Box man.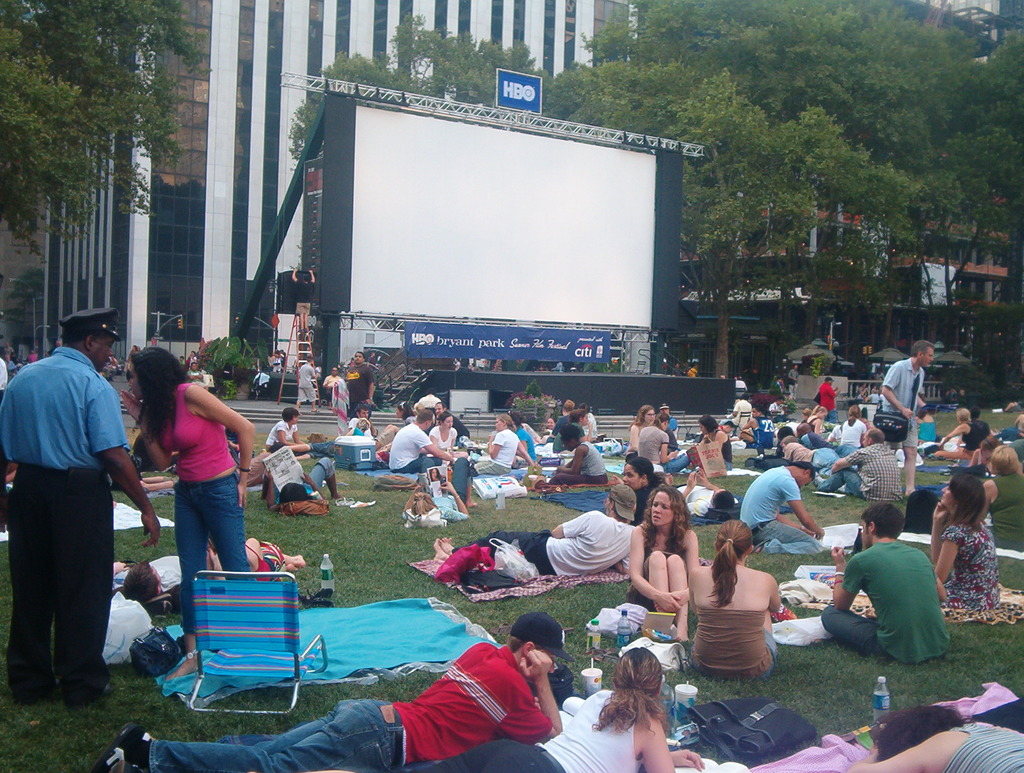
x1=0, y1=307, x2=159, y2=704.
